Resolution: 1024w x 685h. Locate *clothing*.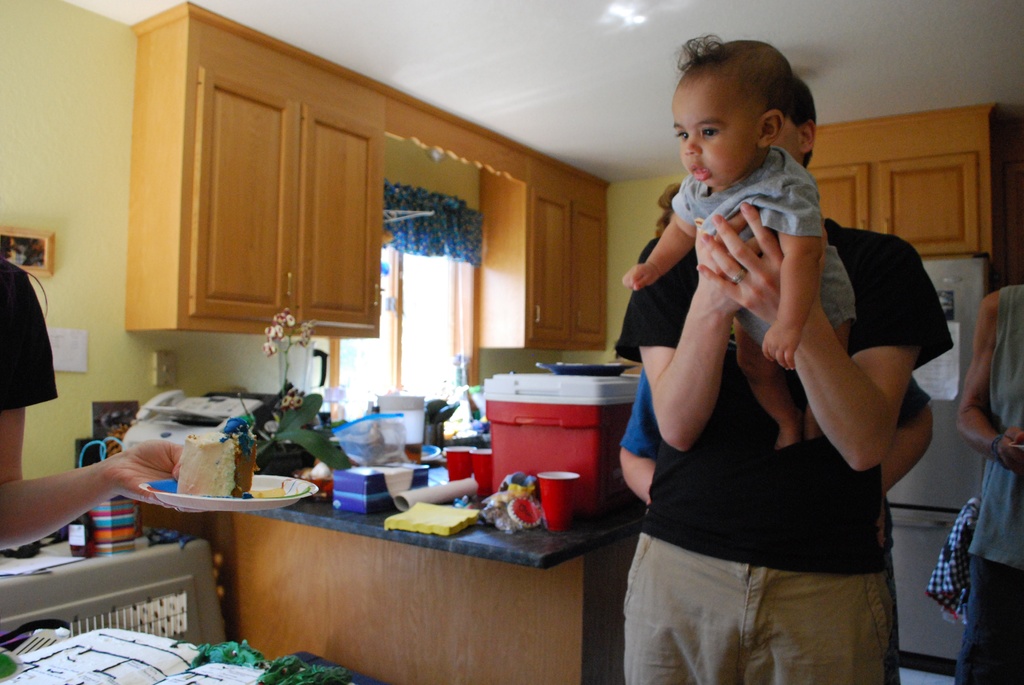
box=[961, 285, 1023, 684].
